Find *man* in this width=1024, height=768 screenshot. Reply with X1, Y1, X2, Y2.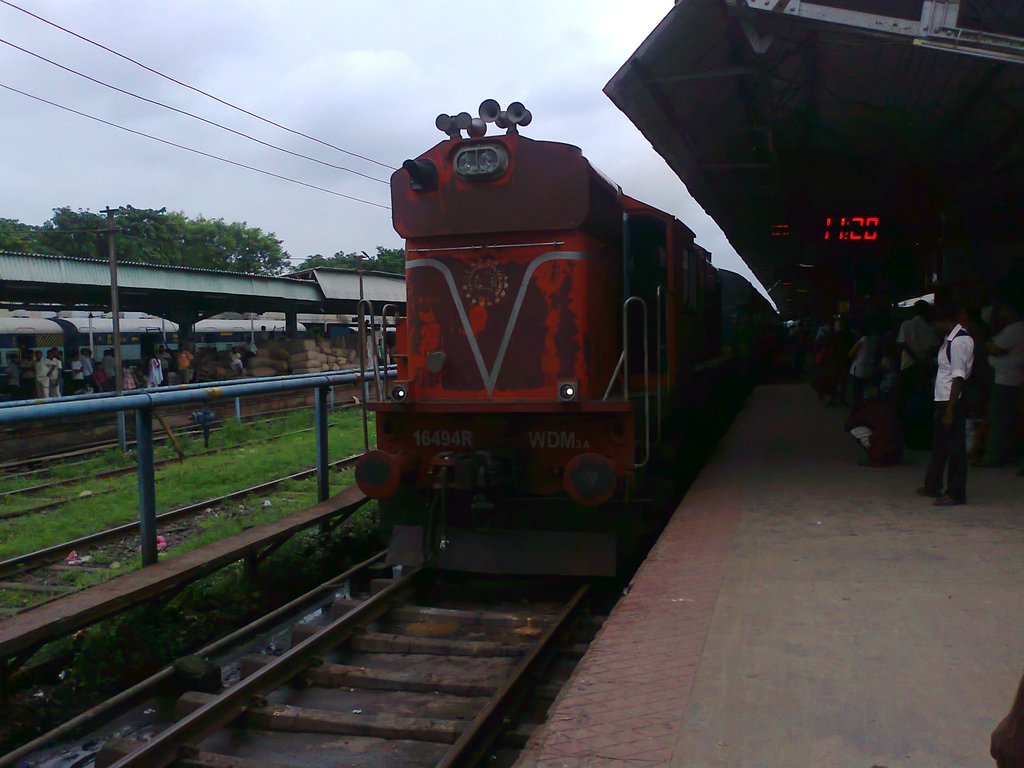
927, 281, 1009, 503.
